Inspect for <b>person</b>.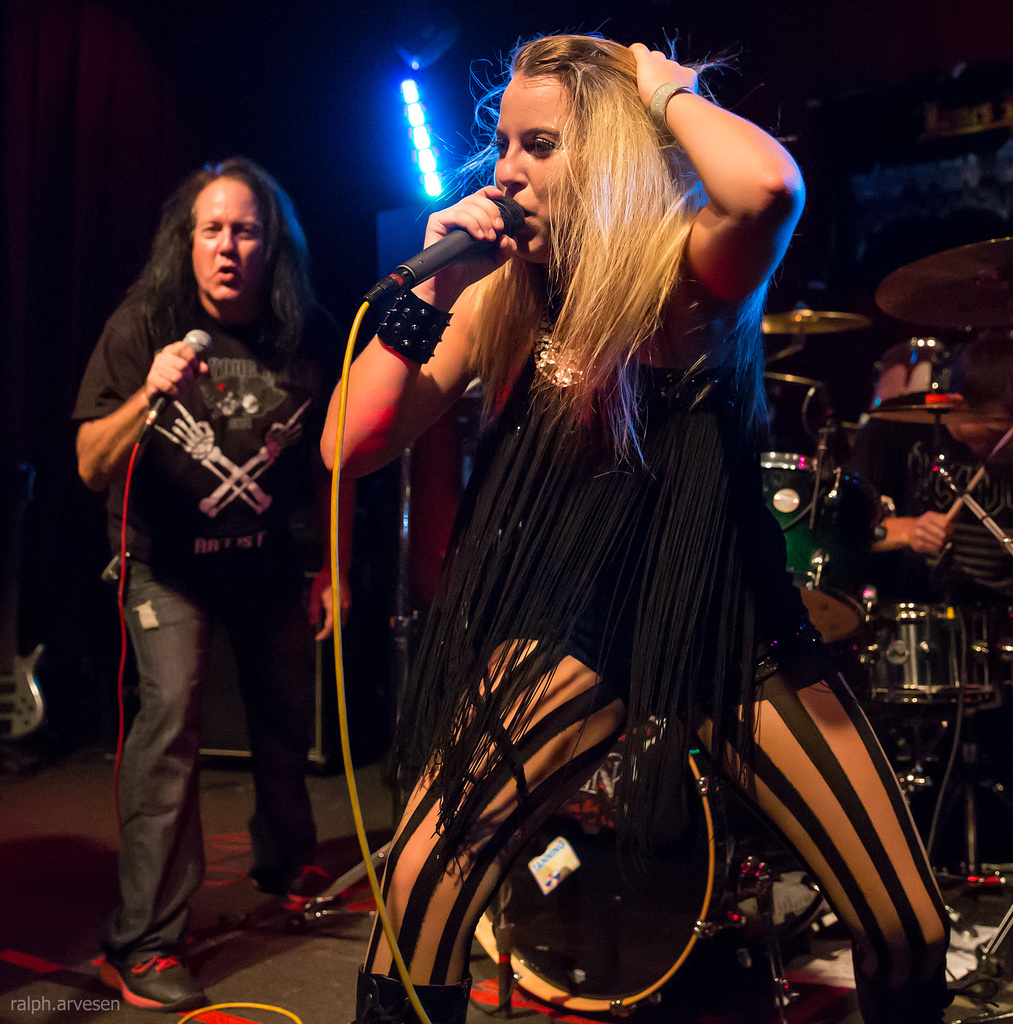
Inspection: BBox(311, 24, 960, 1023).
